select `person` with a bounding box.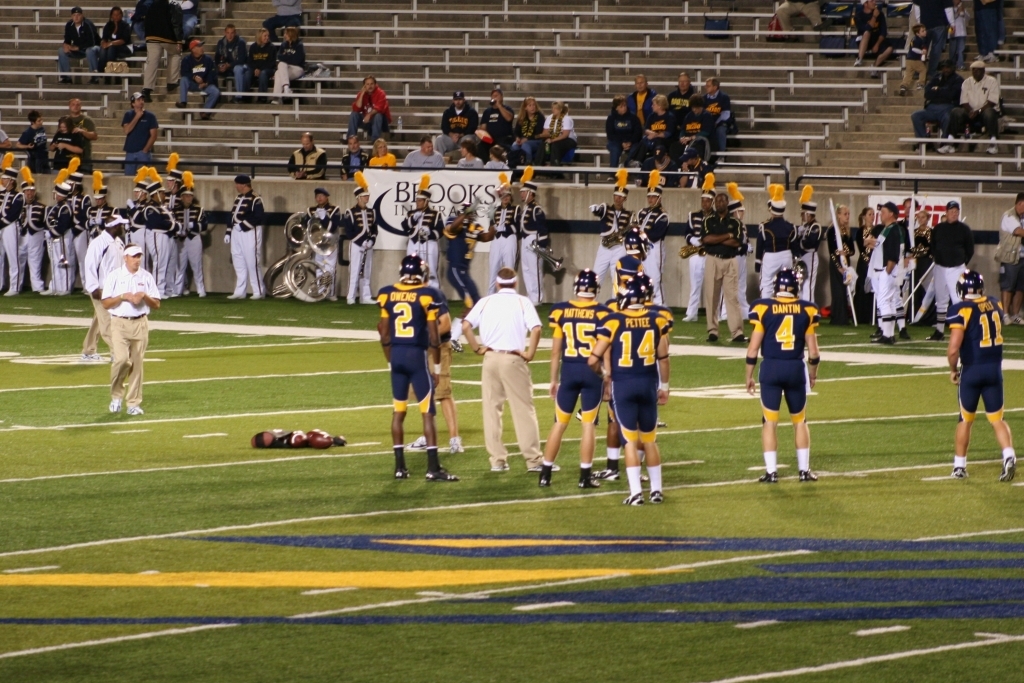
locate(534, 265, 605, 486).
